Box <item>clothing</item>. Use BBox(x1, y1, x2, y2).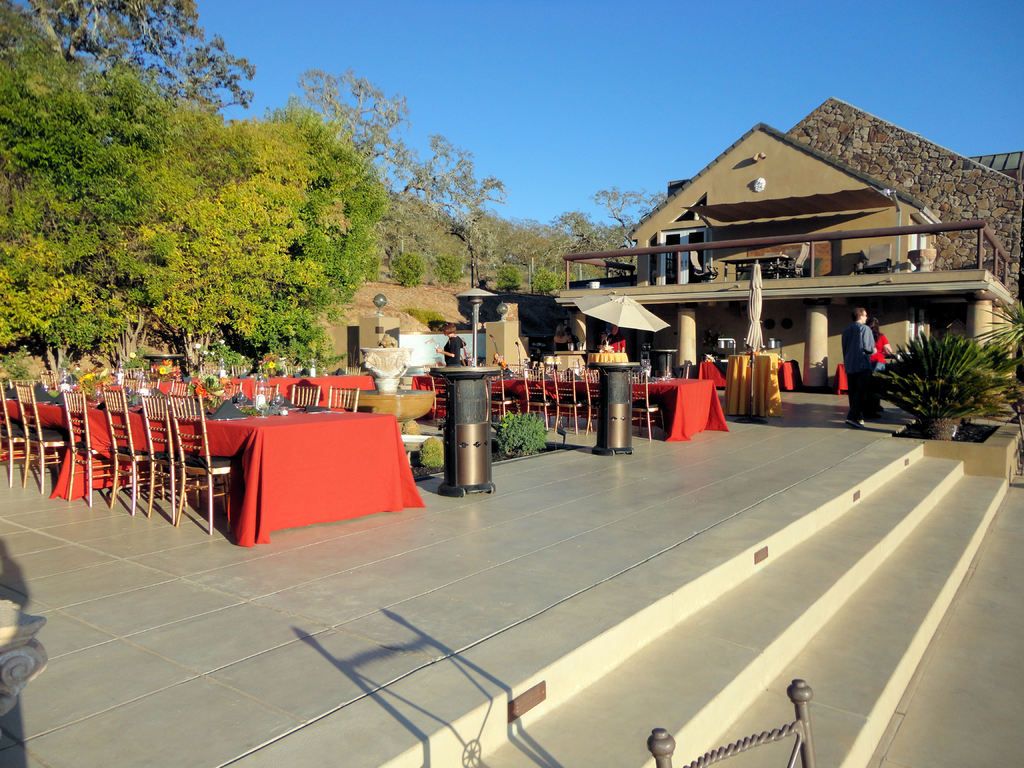
BBox(443, 333, 467, 366).
